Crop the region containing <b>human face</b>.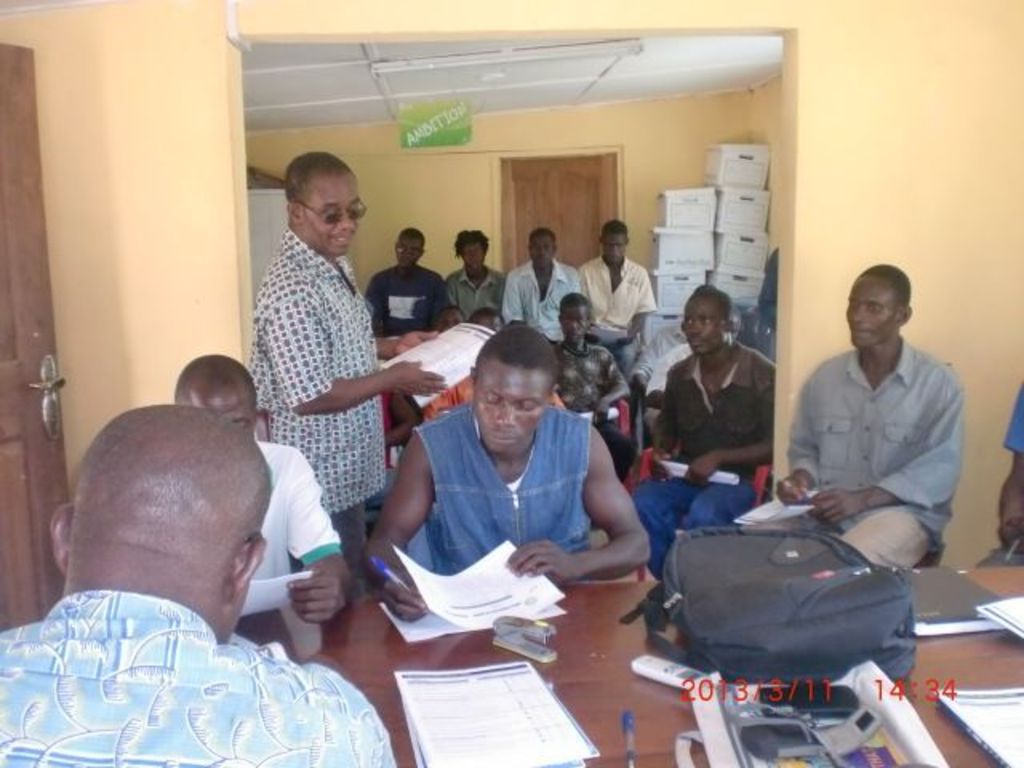
Crop region: (left=304, top=174, right=363, bottom=256).
